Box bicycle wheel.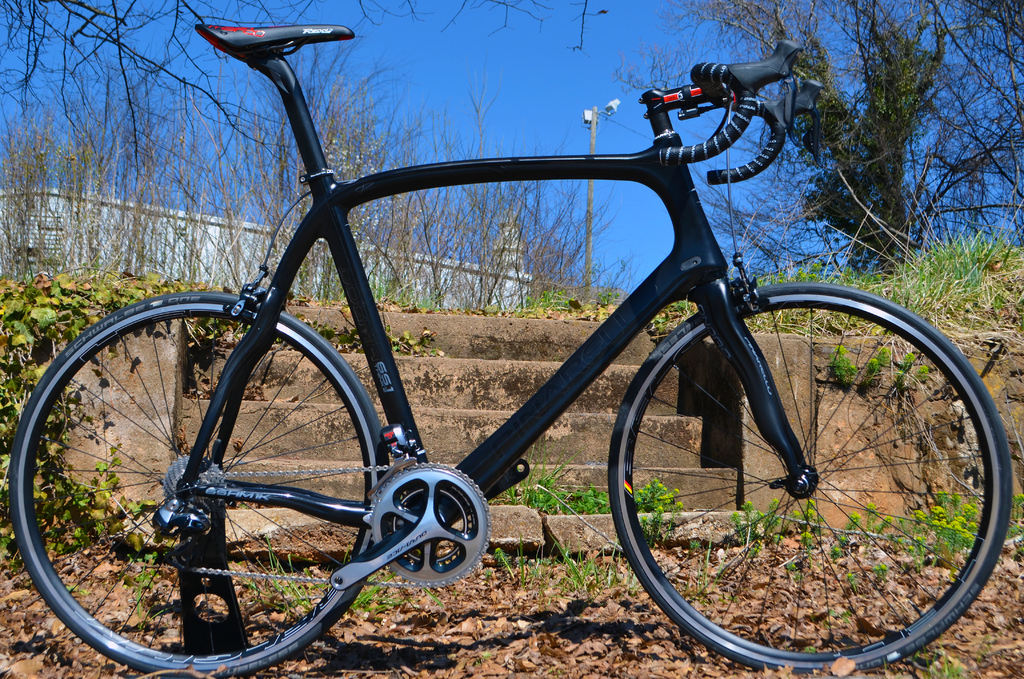
[621,288,991,671].
